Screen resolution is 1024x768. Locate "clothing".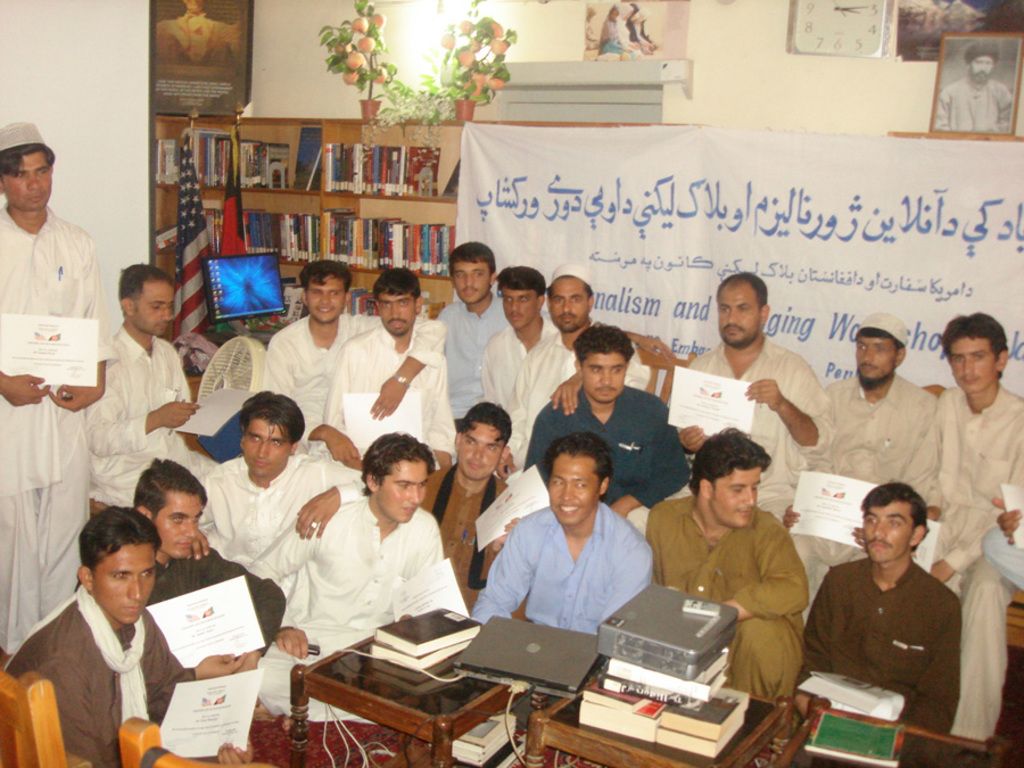
(667, 333, 824, 503).
